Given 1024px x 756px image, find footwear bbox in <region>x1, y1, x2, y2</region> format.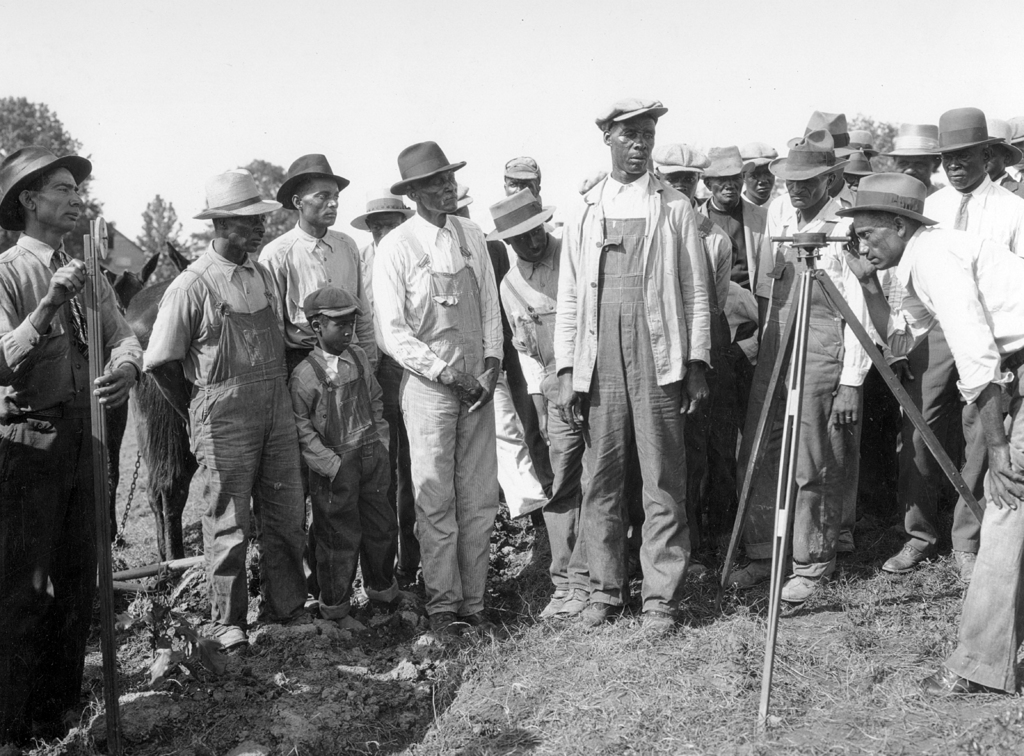
<region>643, 609, 676, 630</region>.
